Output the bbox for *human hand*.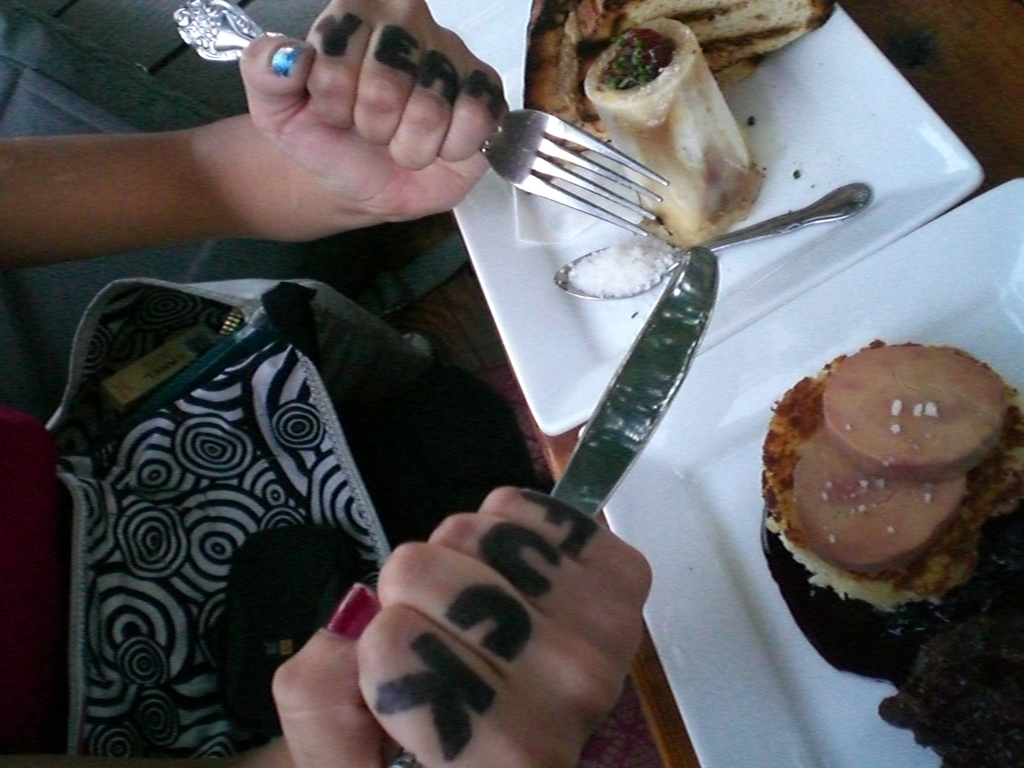
{"left": 271, "top": 483, "right": 655, "bottom": 767}.
